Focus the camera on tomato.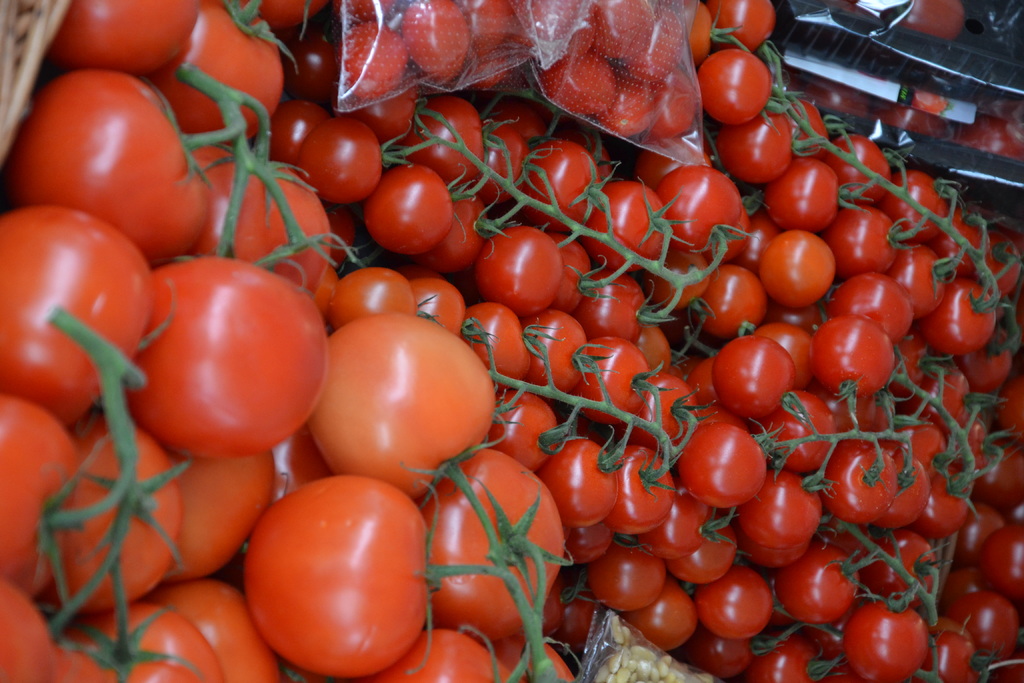
Focus region: x1=250, y1=0, x2=324, y2=29.
